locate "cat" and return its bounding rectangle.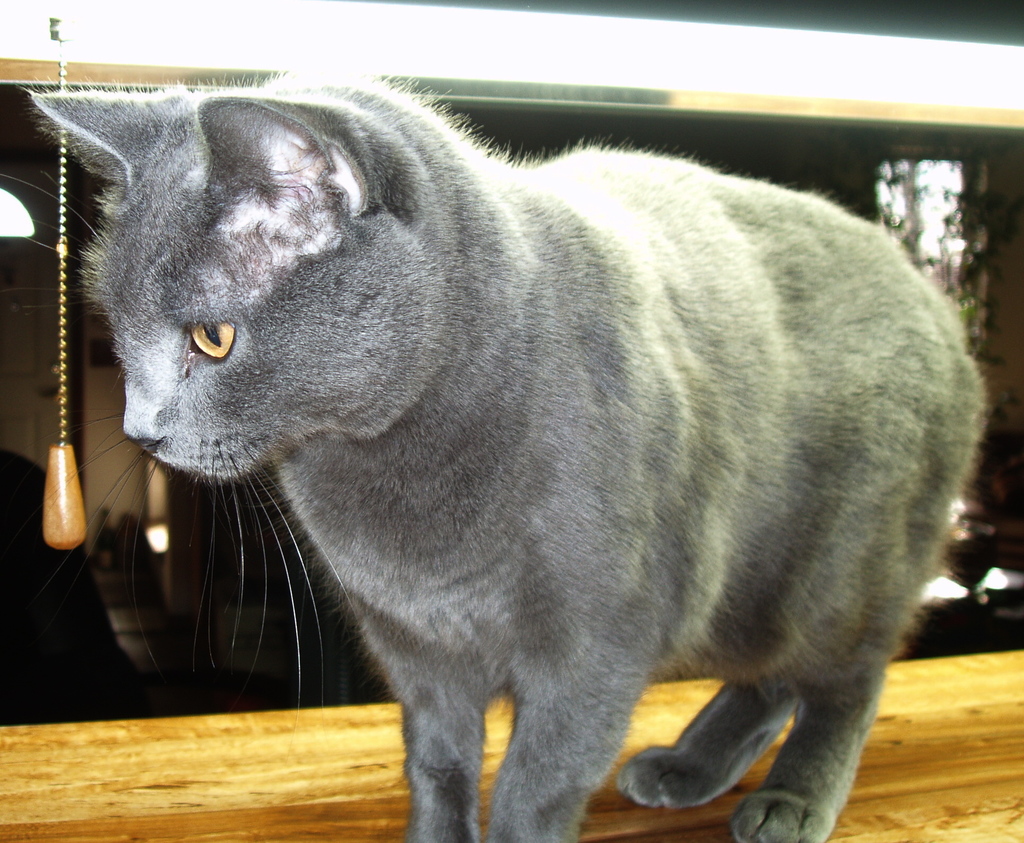
(0,65,991,842).
